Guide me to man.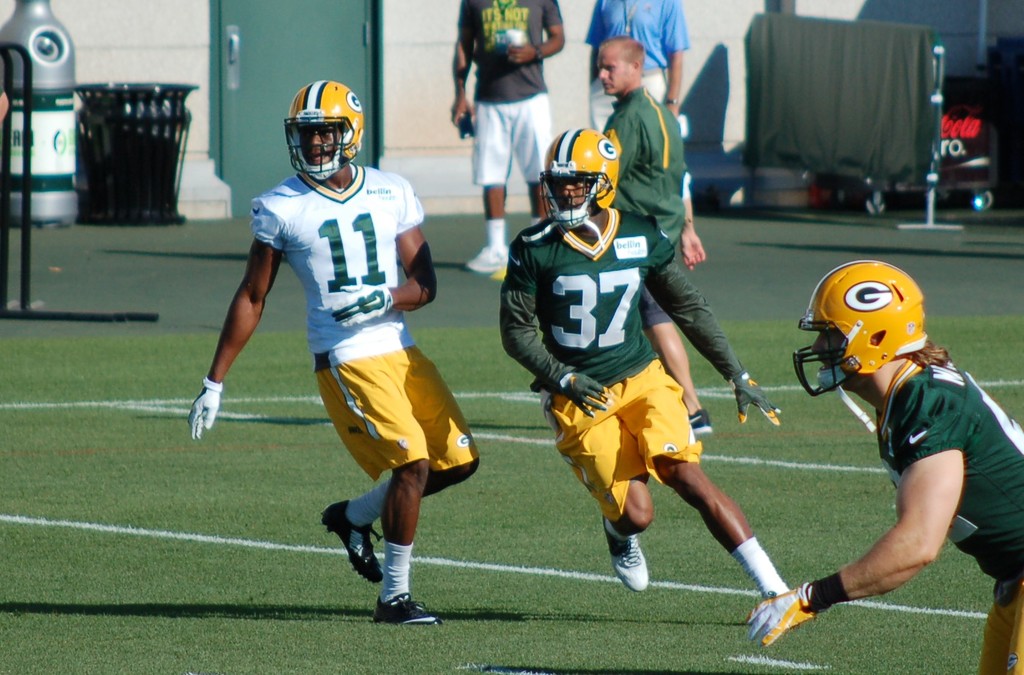
Guidance: (x1=599, y1=30, x2=714, y2=432).
